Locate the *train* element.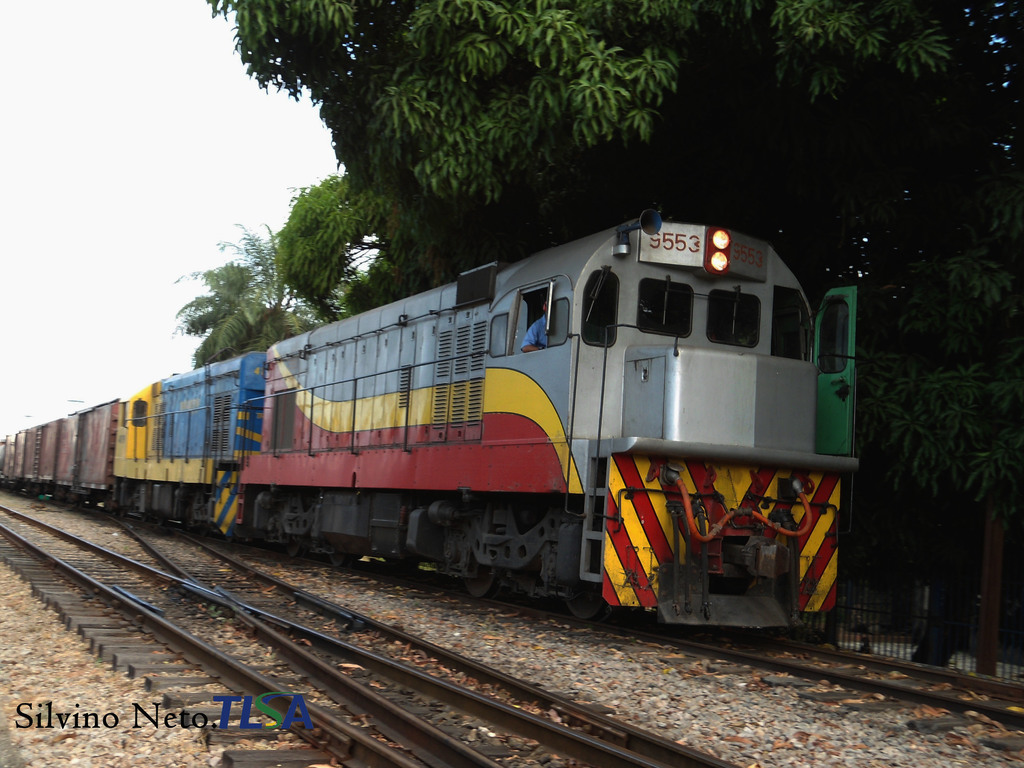
Element bbox: crop(0, 200, 866, 637).
